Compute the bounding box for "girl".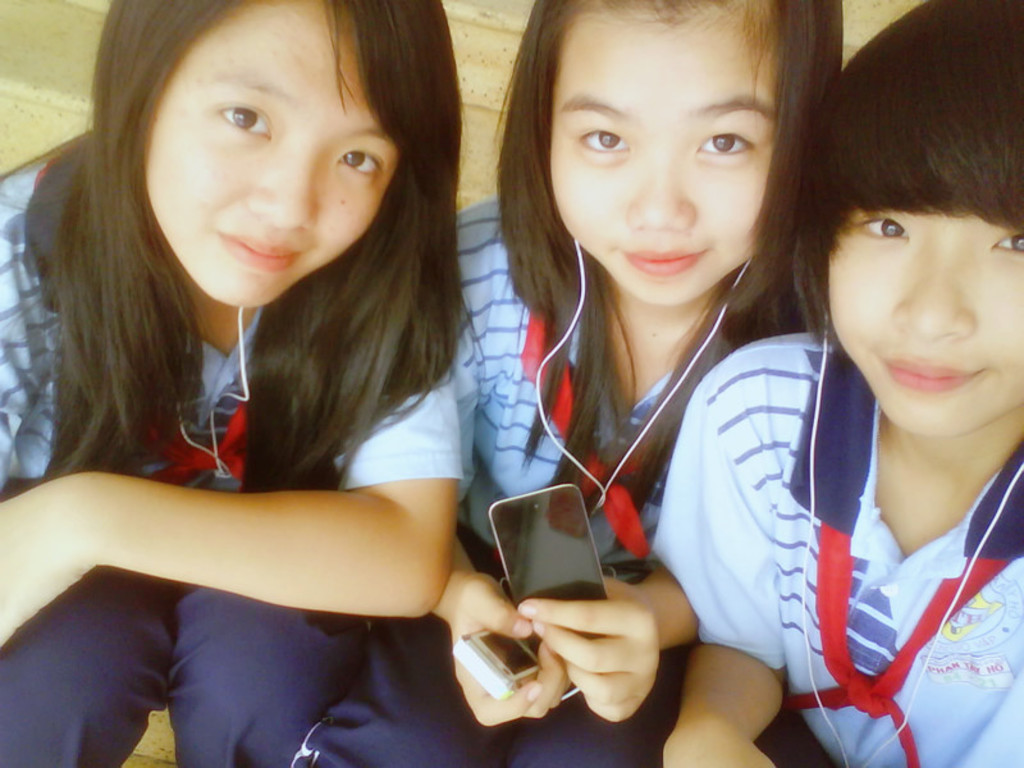
[left=289, top=0, right=846, bottom=767].
